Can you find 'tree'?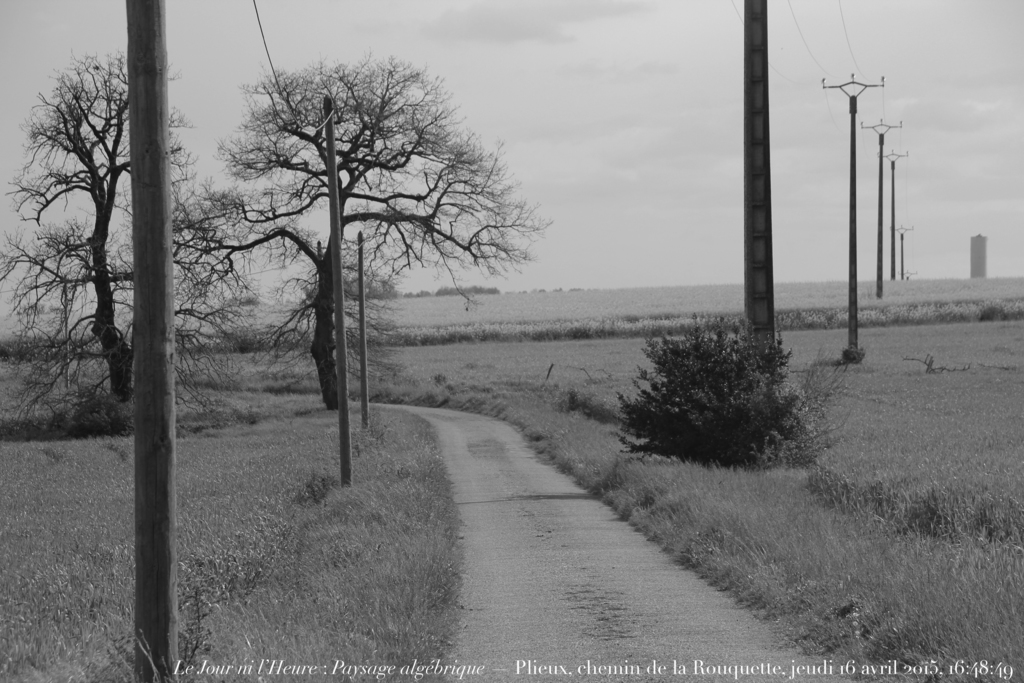
Yes, bounding box: box(24, 26, 235, 518).
